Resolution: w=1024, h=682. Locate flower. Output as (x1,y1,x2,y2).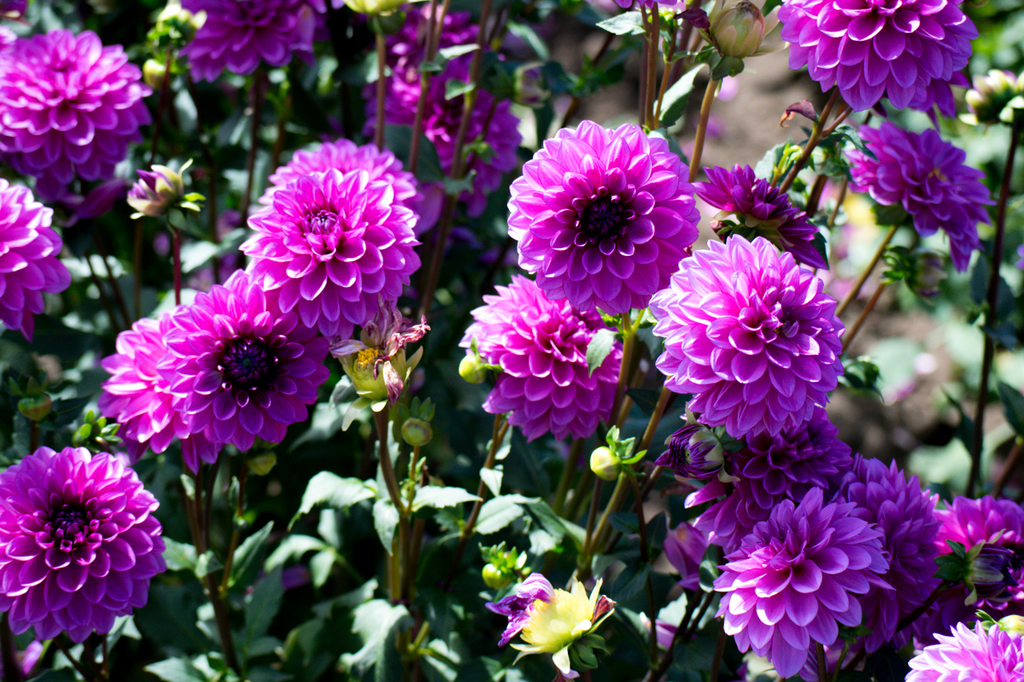
(905,599,1023,681).
